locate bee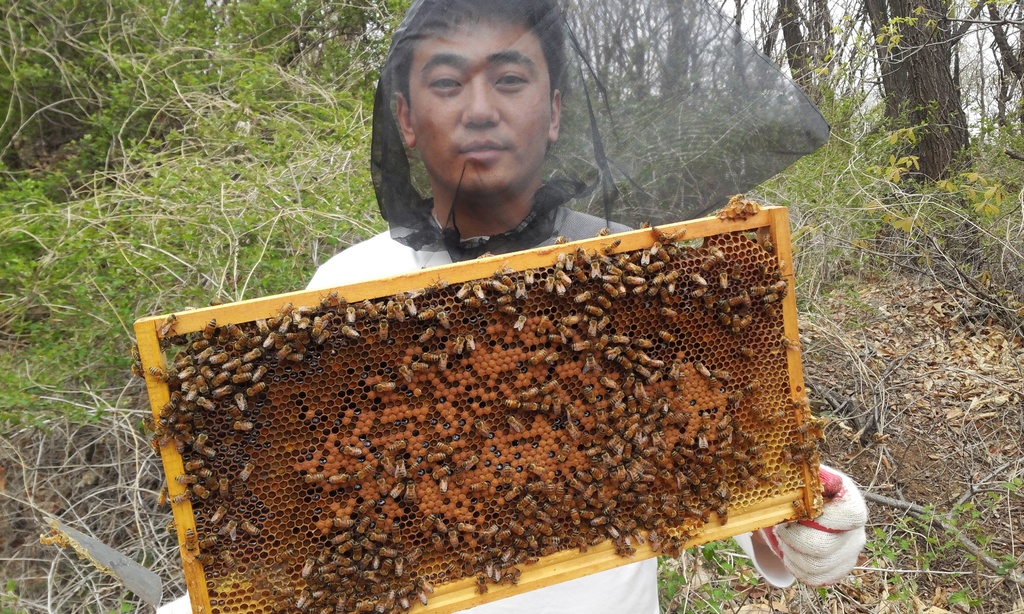
(x1=209, y1=369, x2=234, y2=384)
